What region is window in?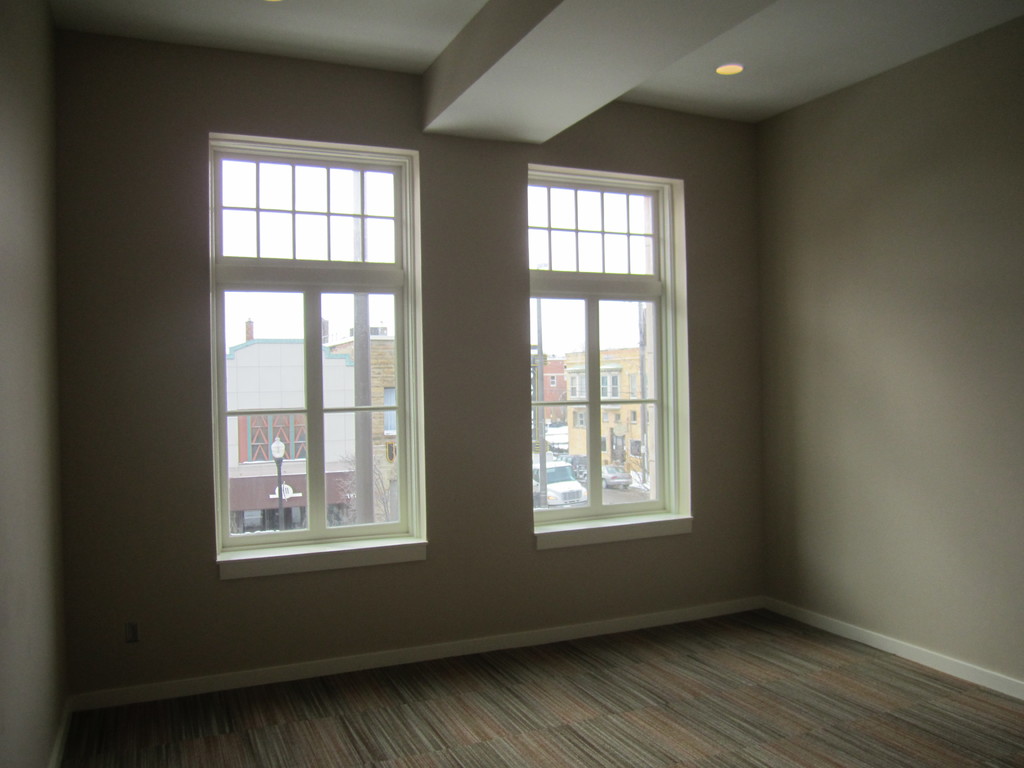
213 134 428 575.
